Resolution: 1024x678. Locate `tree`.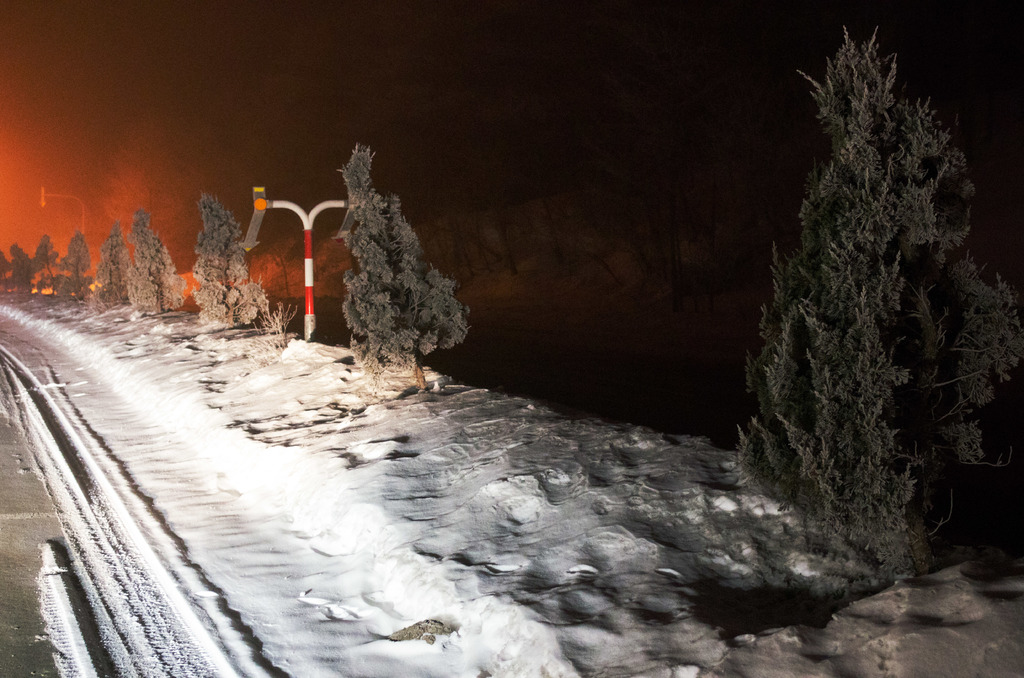
bbox=(192, 191, 273, 334).
